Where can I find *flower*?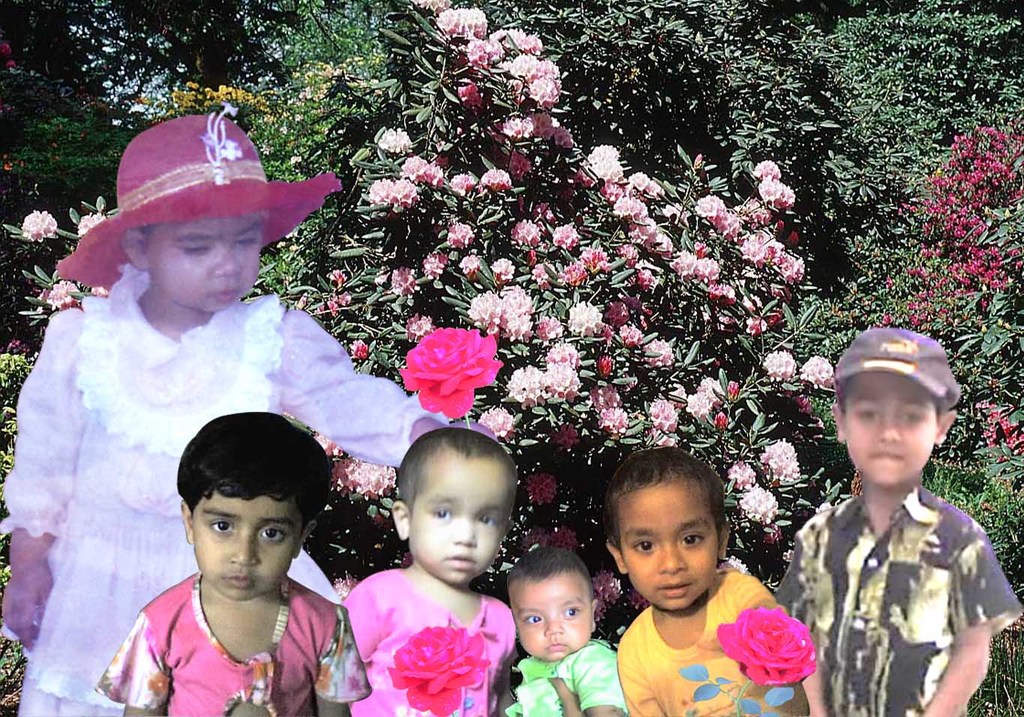
You can find it at bbox(408, 317, 431, 339).
